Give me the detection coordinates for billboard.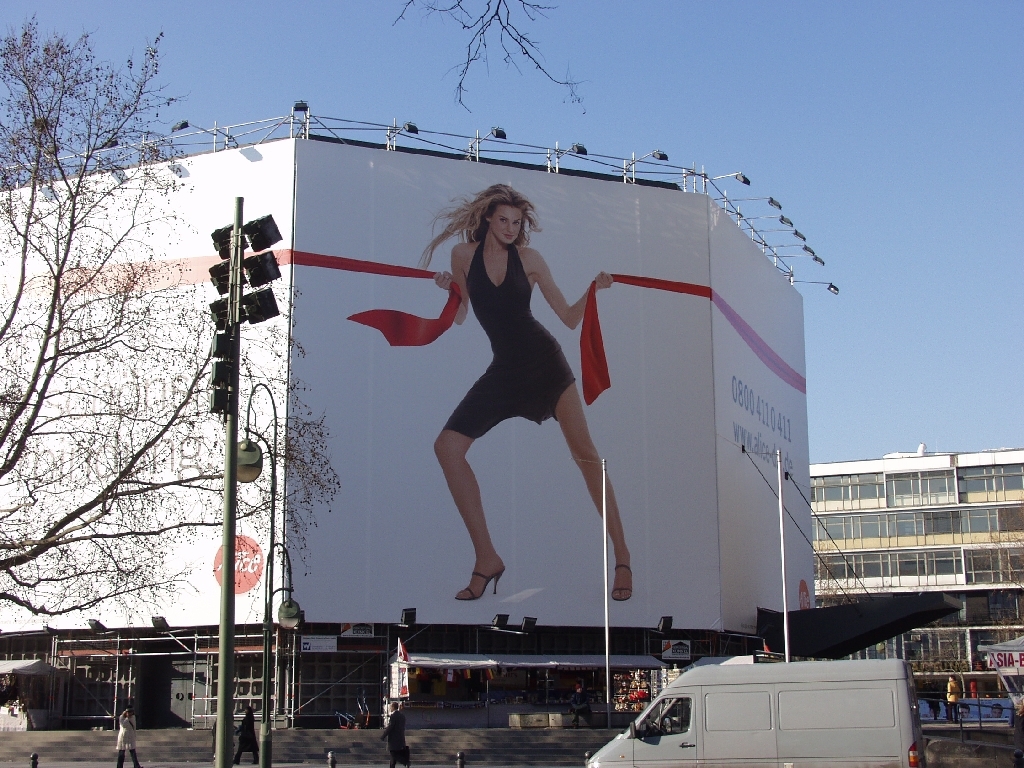
(983, 644, 1023, 674).
